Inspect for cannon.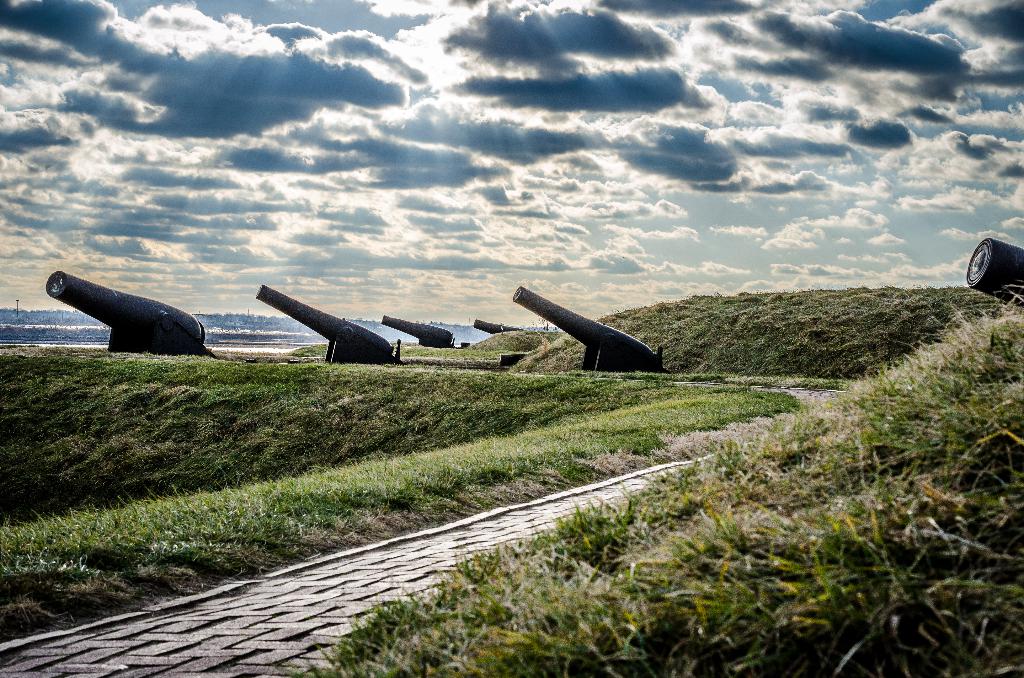
Inspection: 378/314/456/347.
